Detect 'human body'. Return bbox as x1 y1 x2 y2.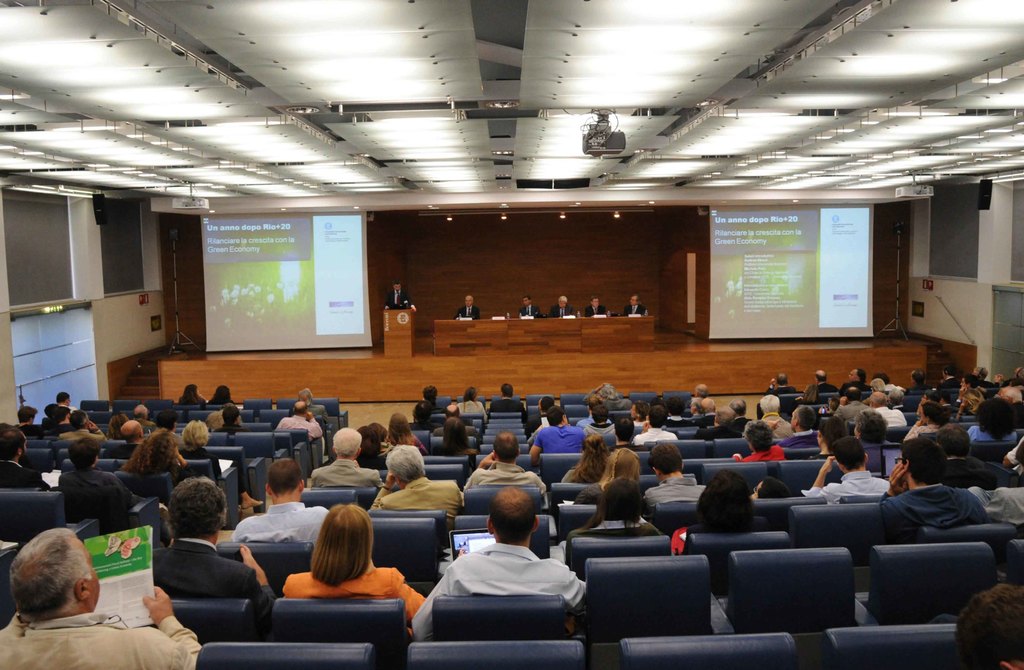
810 381 837 395.
